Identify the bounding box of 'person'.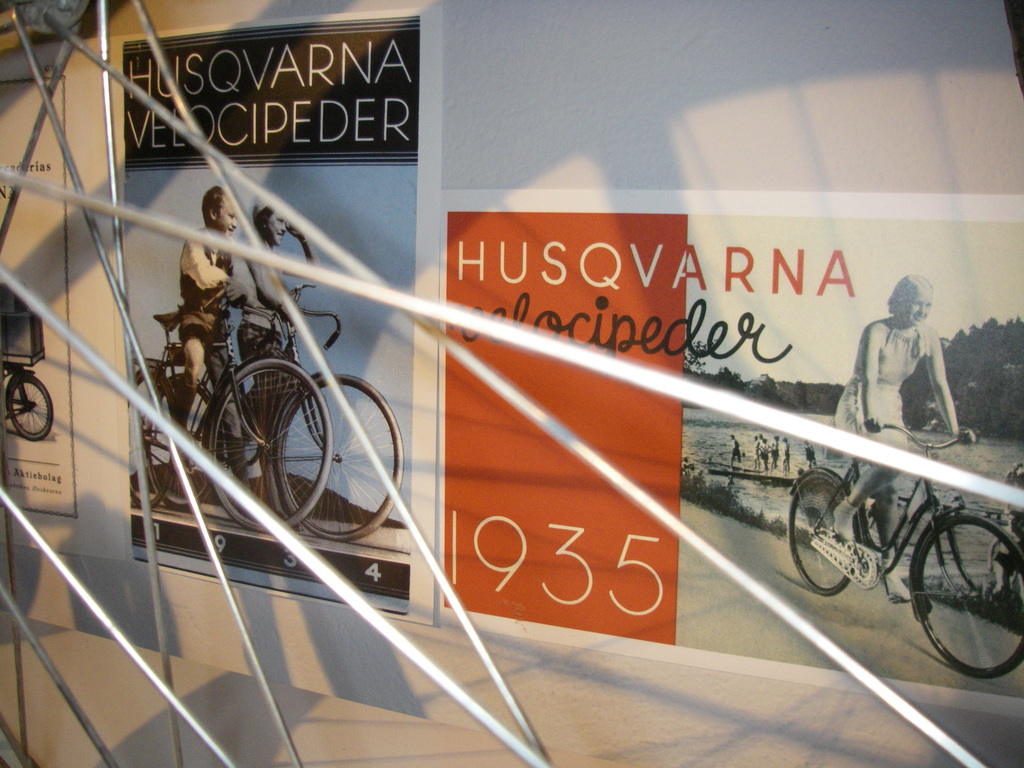
locate(228, 203, 321, 451).
